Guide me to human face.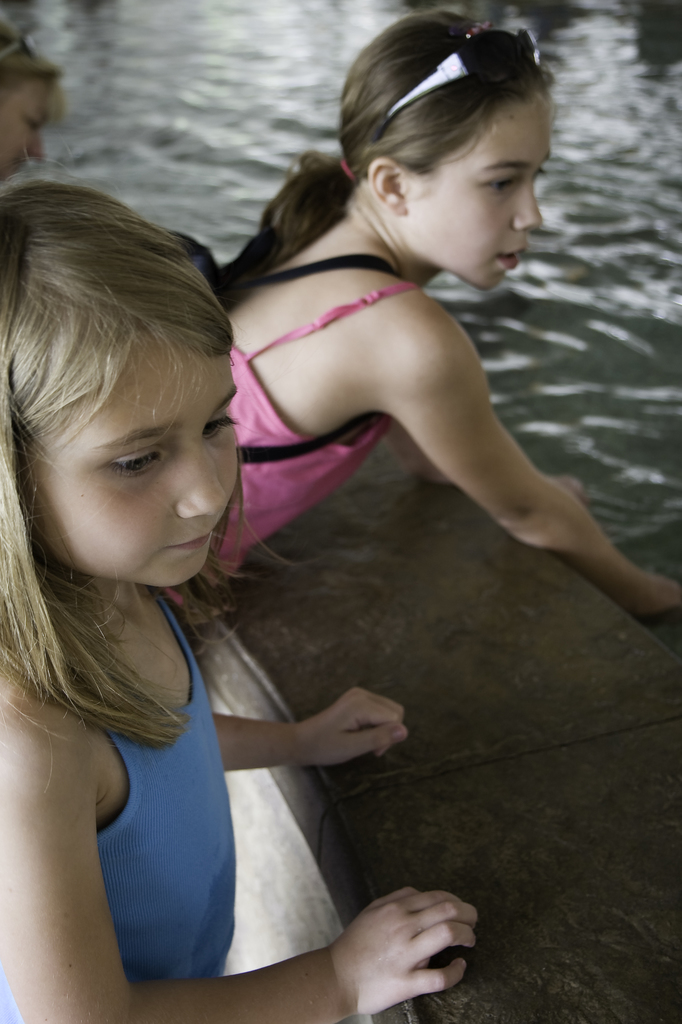
Guidance: [x1=0, y1=79, x2=50, y2=180].
